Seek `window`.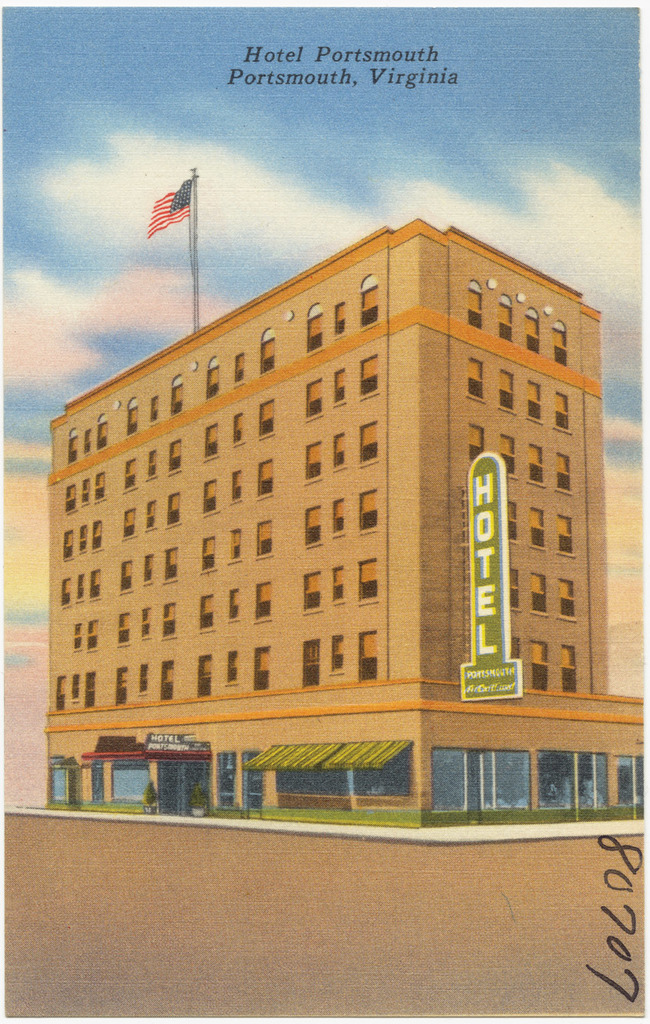
Rect(95, 470, 107, 504).
